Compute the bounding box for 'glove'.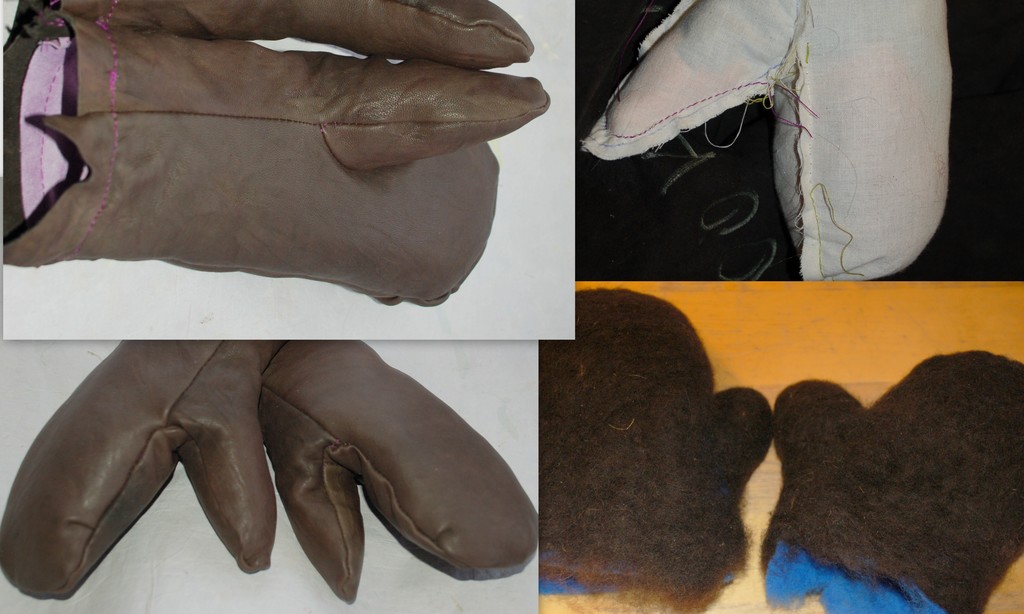
pyautogui.locateOnScreen(753, 345, 1023, 613).
